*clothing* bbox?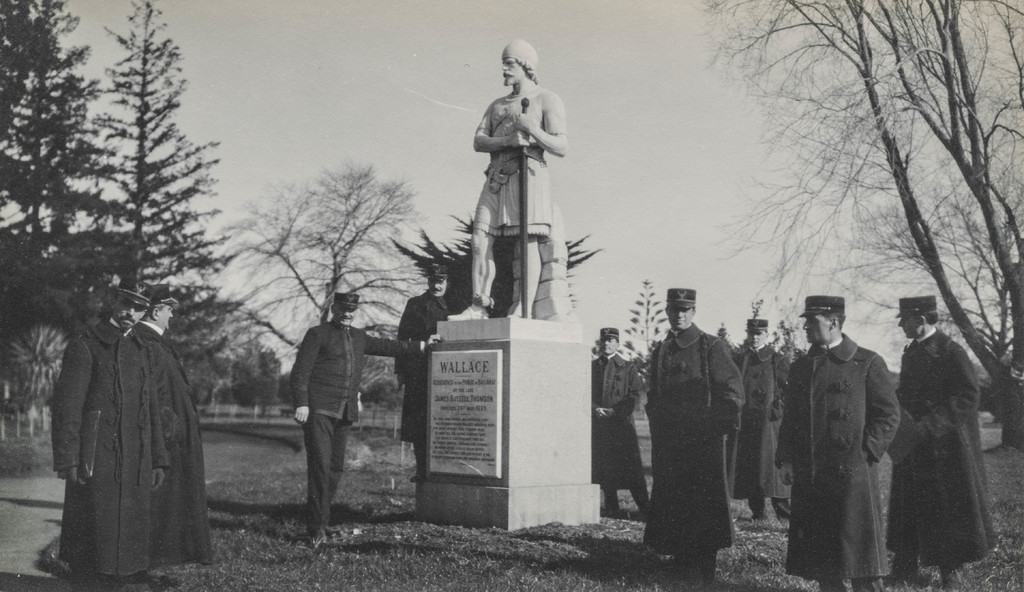
[x1=51, y1=314, x2=170, y2=583]
